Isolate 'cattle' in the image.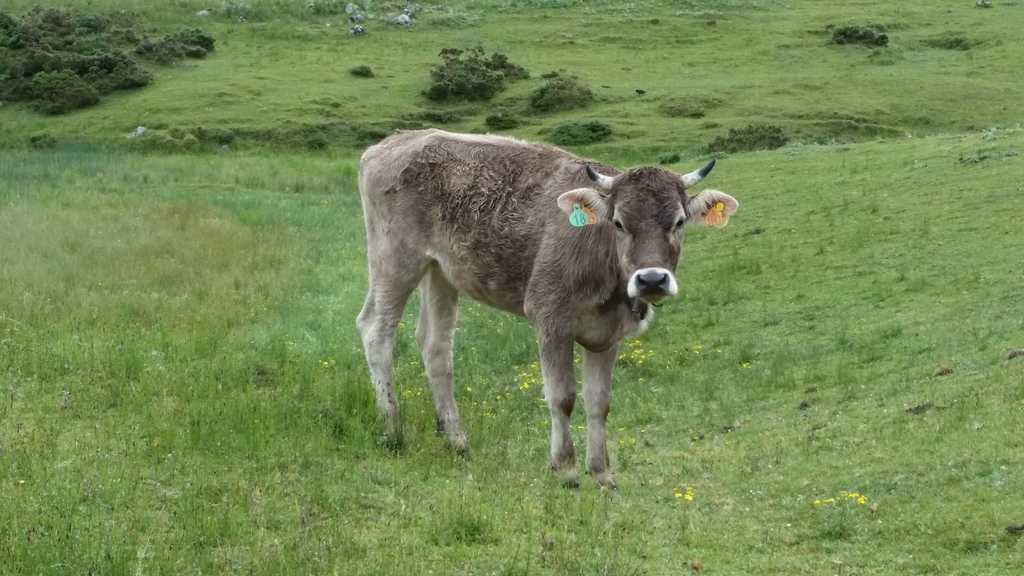
Isolated region: bbox=(349, 118, 744, 486).
